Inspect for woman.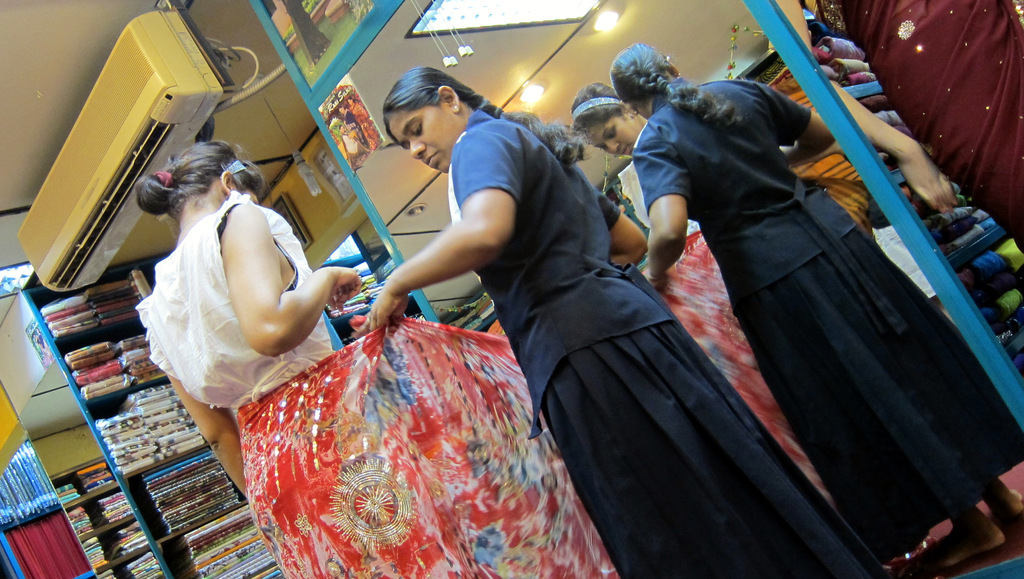
Inspection: {"left": 579, "top": 81, "right": 831, "bottom": 505}.
